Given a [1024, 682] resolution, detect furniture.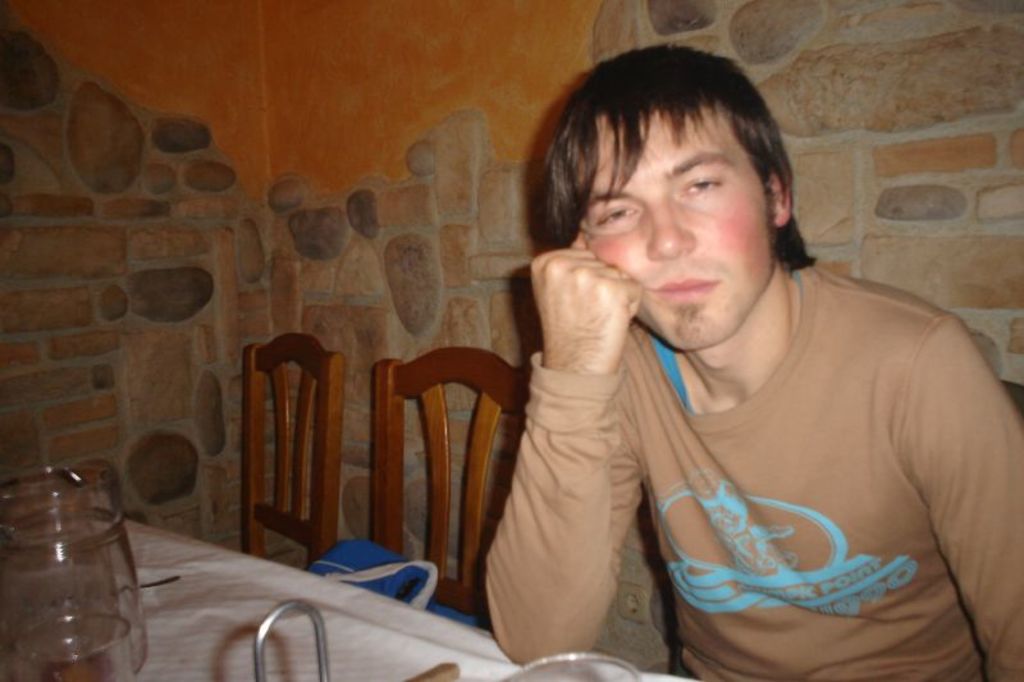
crop(241, 331, 347, 568).
